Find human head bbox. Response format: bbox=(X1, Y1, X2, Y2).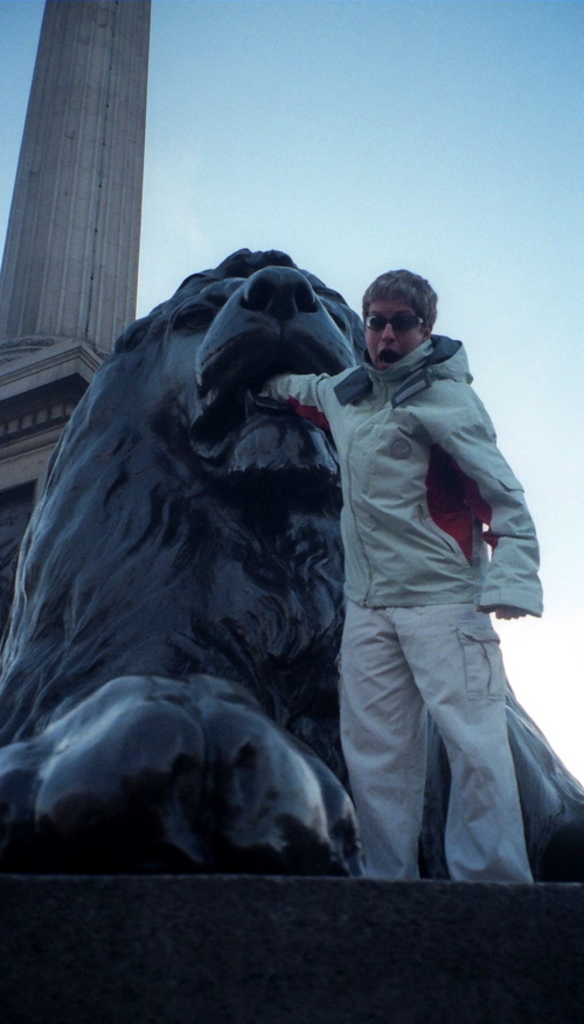
bbox=(355, 262, 450, 361).
